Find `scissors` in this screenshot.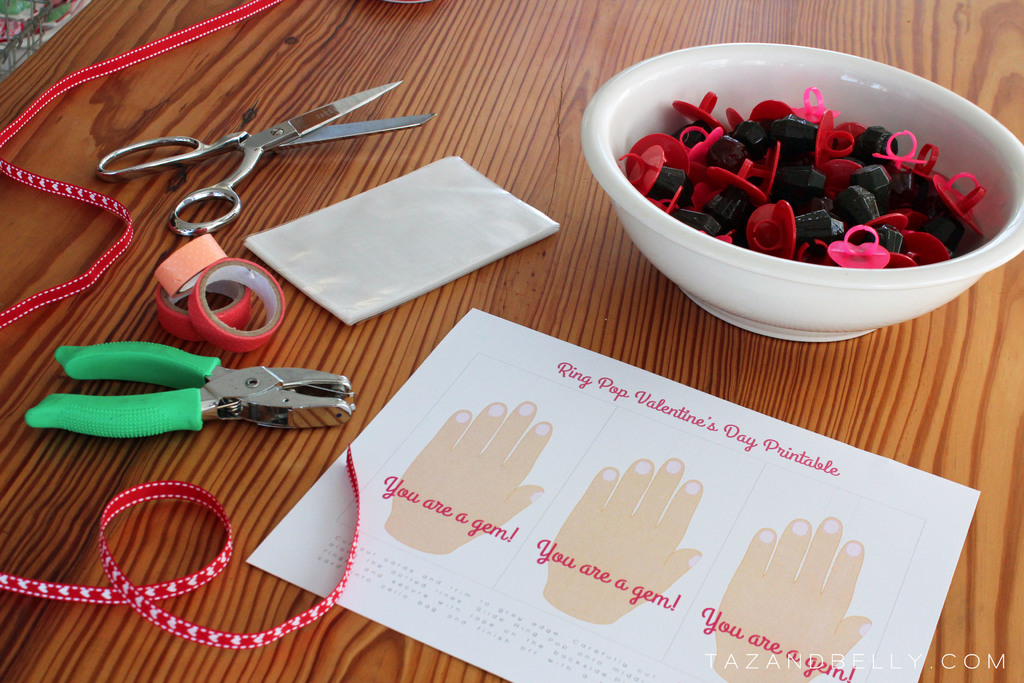
The bounding box for `scissors` is <region>95, 79, 438, 235</region>.
